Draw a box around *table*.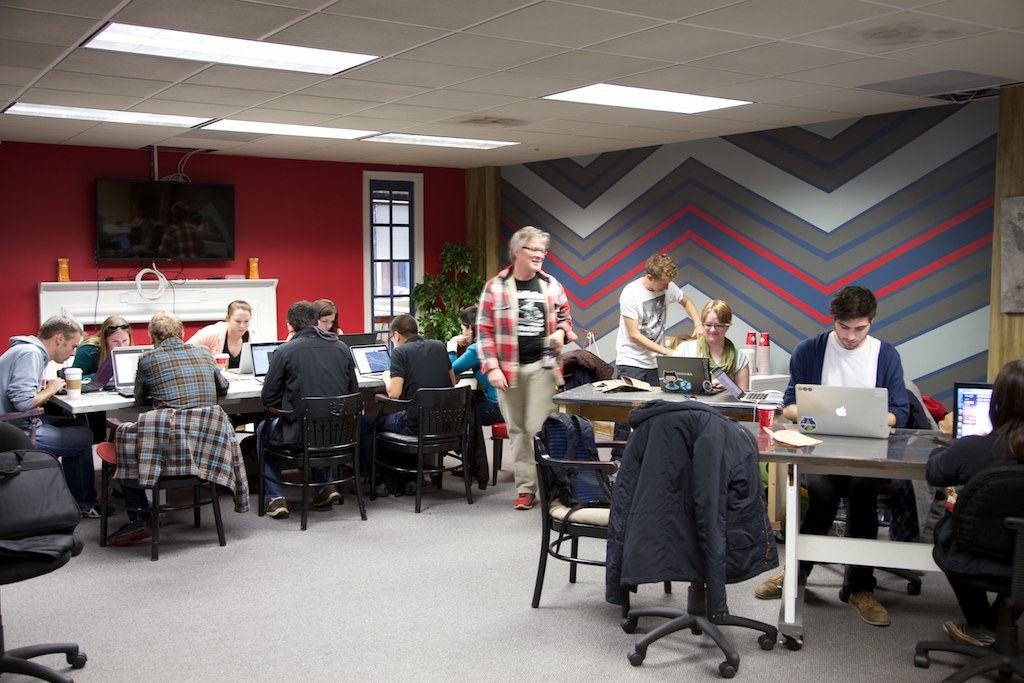
bbox=[746, 421, 958, 643].
